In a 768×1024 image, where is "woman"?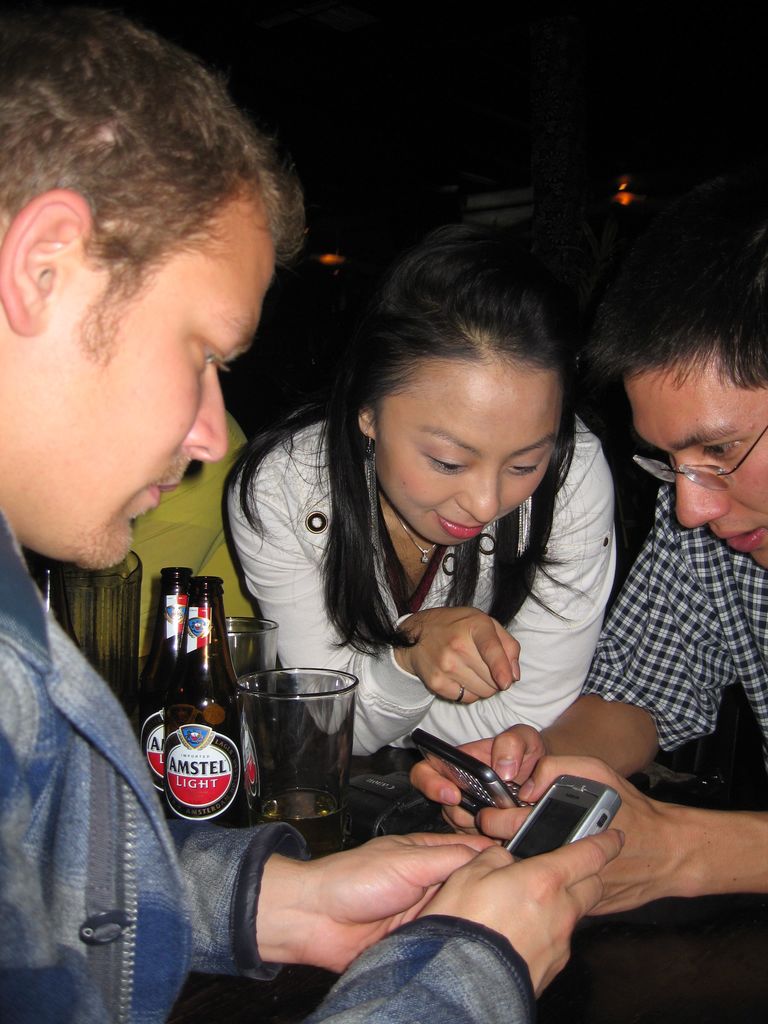
198,216,664,880.
